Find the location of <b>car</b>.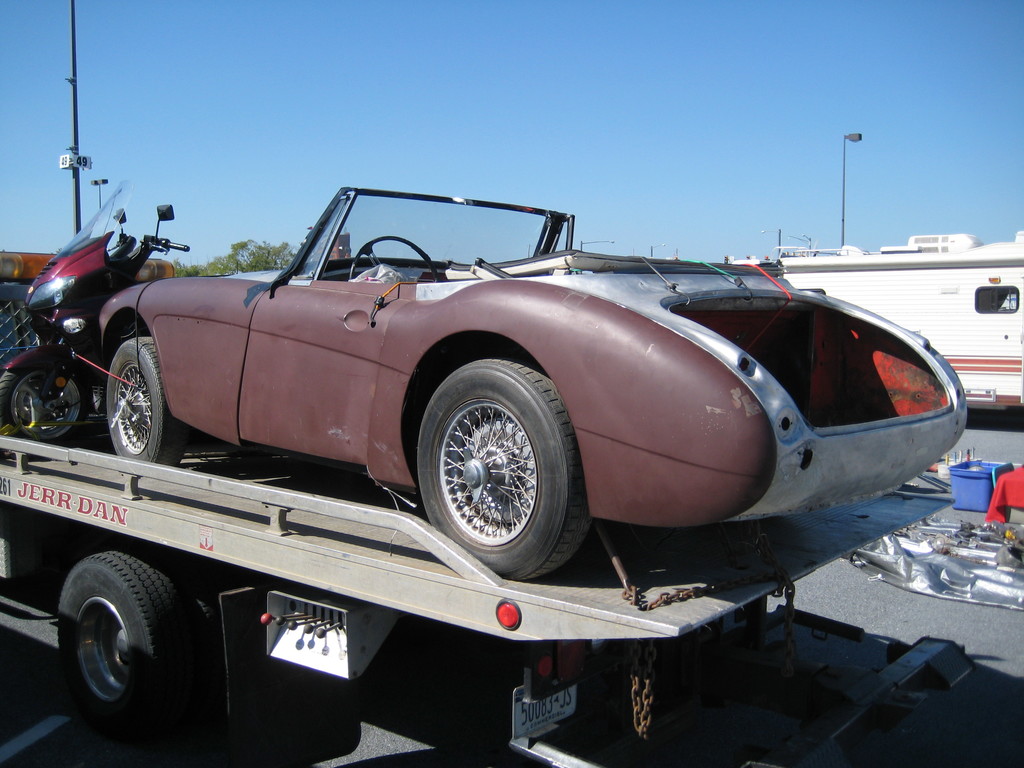
Location: <region>97, 180, 970, 581</region>.
